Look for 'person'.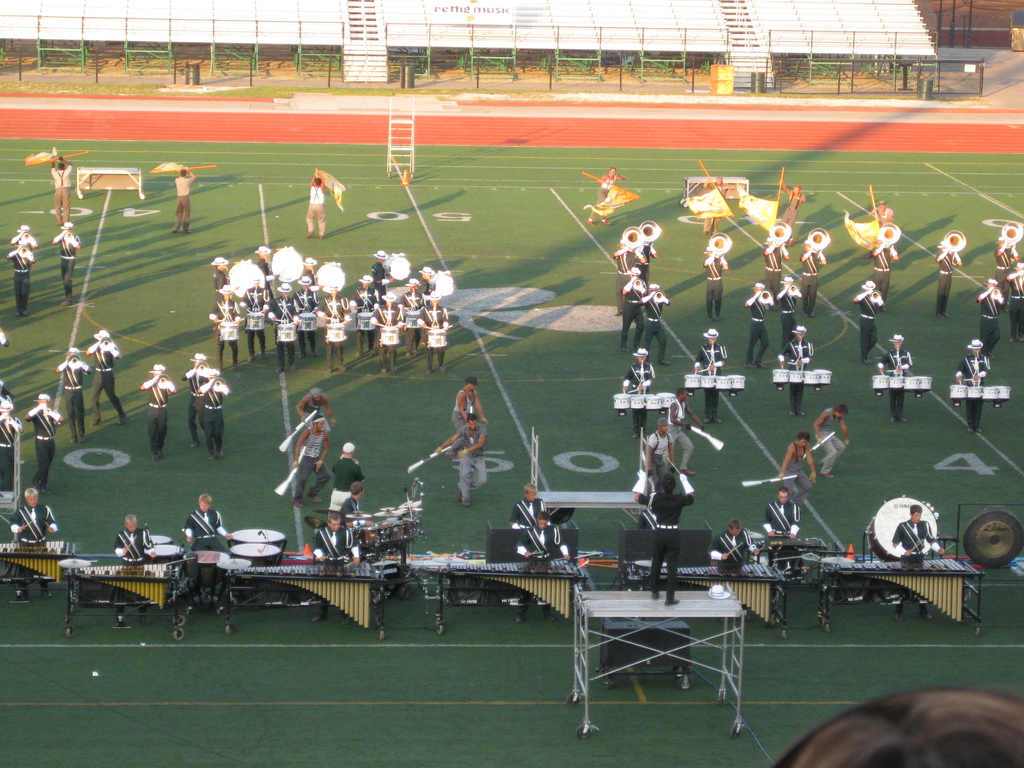
Found: x1=169 y1=166 x2=196 y2=232.
